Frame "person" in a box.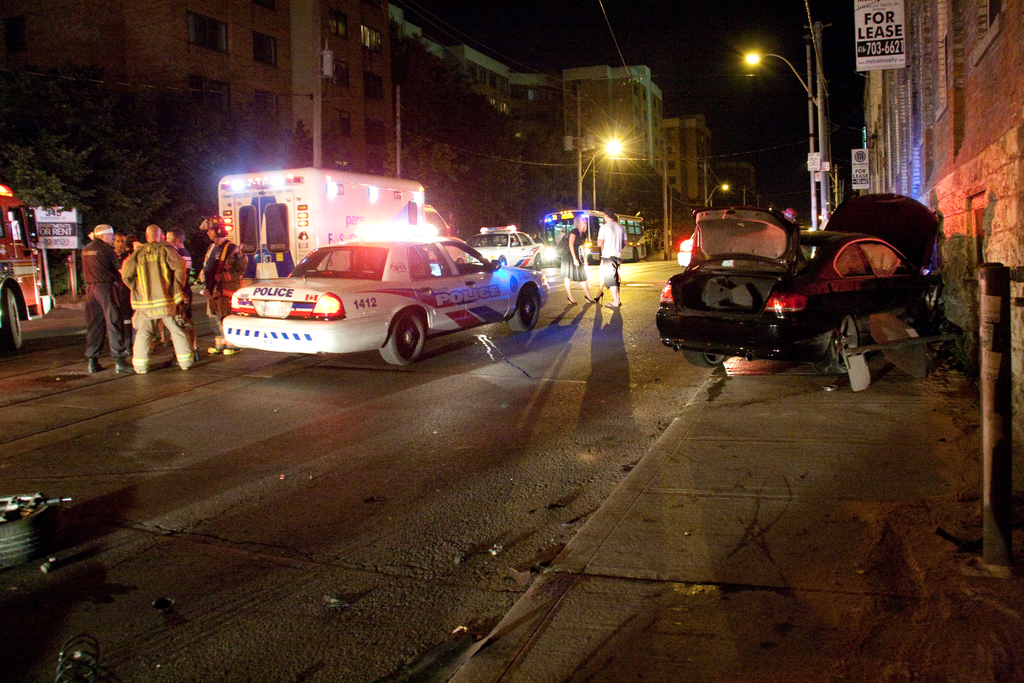
<region>554, 213, 598, 302</region>.
